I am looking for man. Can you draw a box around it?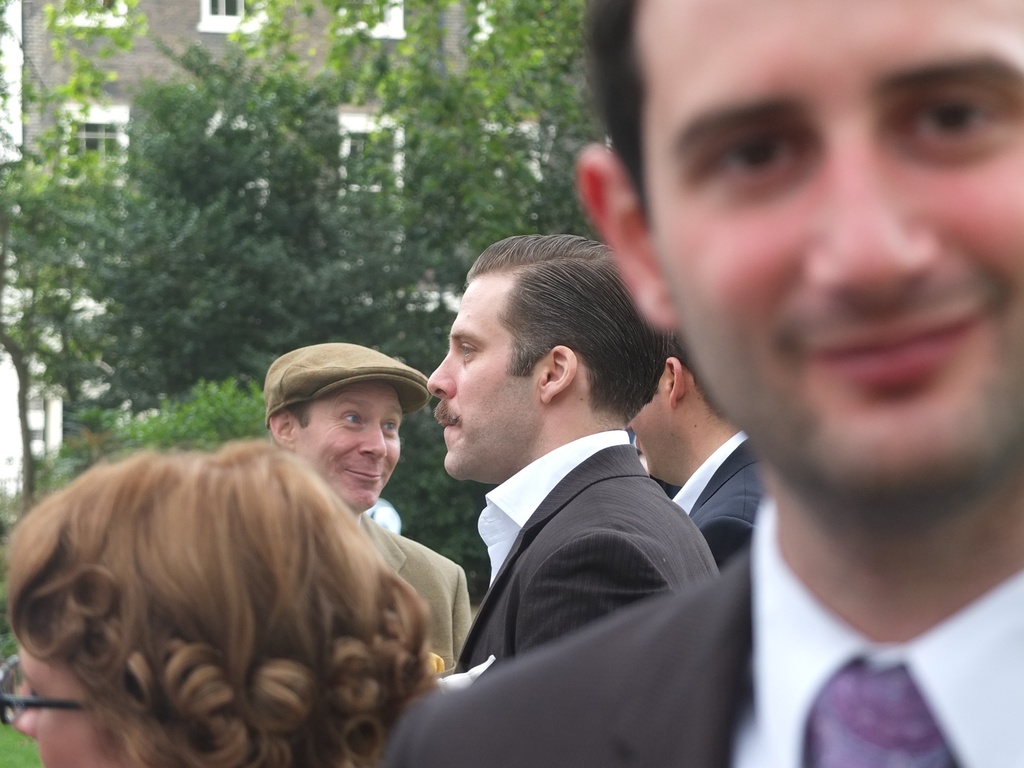
Sure, the bounding box is <region>386, 0, 1023, 767</region>.
